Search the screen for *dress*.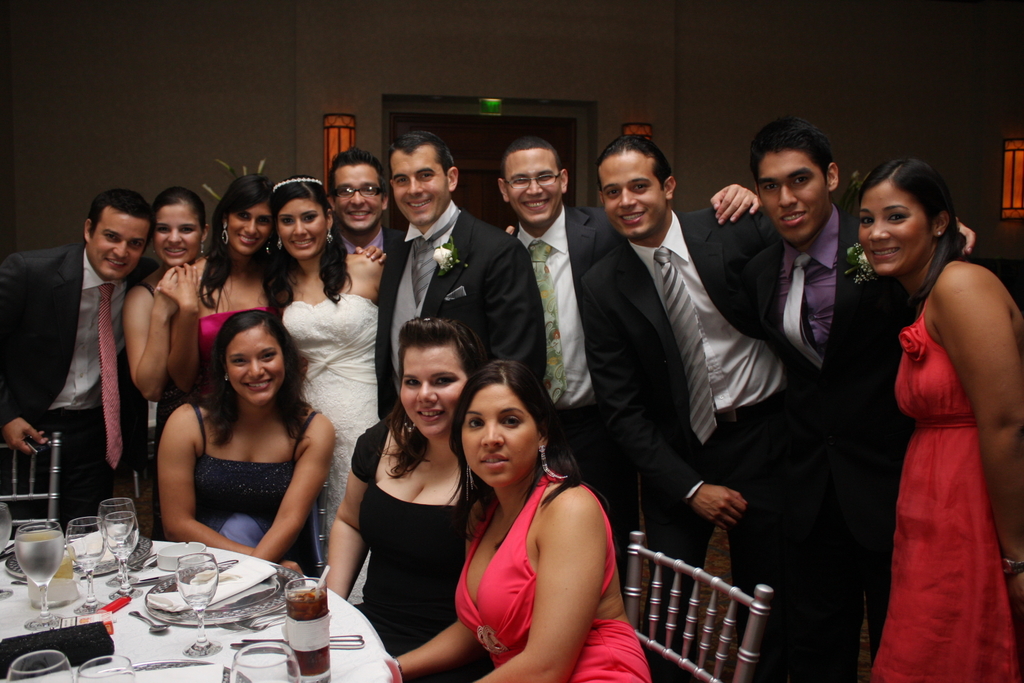
Found at 274/293/384/601.
